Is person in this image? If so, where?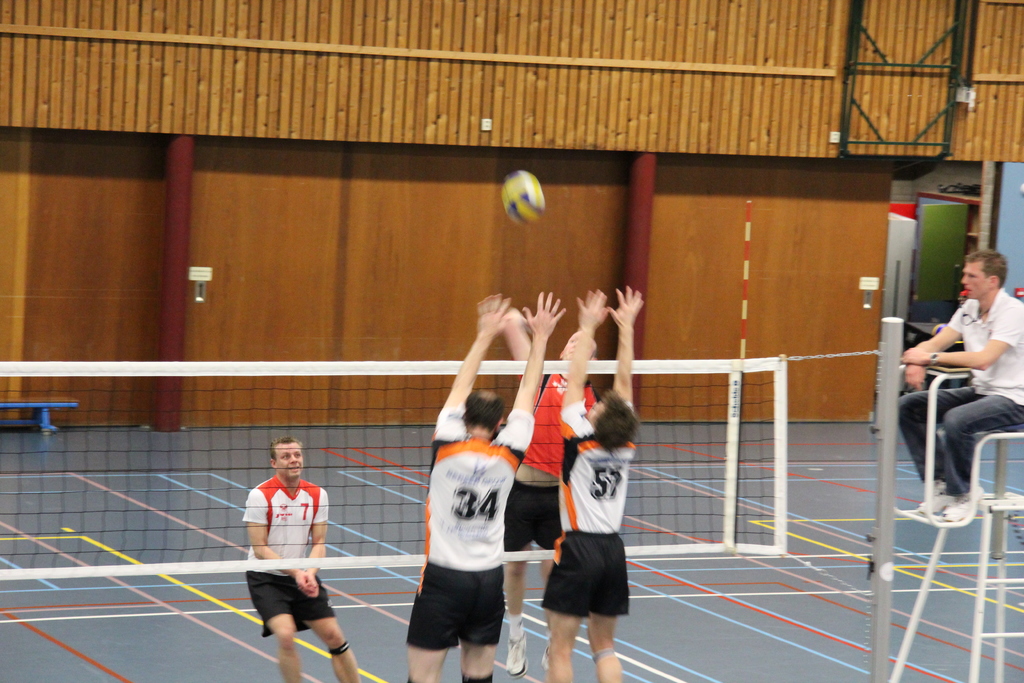
Yes, at [544, 286, 645, 682].
